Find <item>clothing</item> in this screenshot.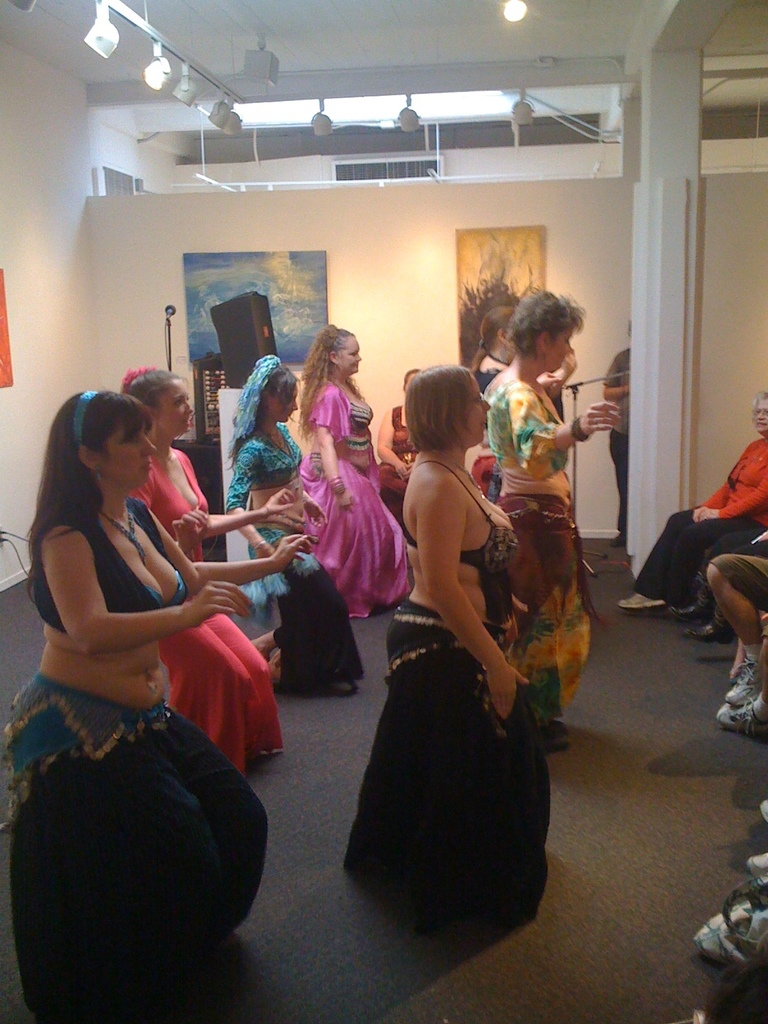
The bounding box for <item>clothing</item> is rect(596, 344, 633, 534).
